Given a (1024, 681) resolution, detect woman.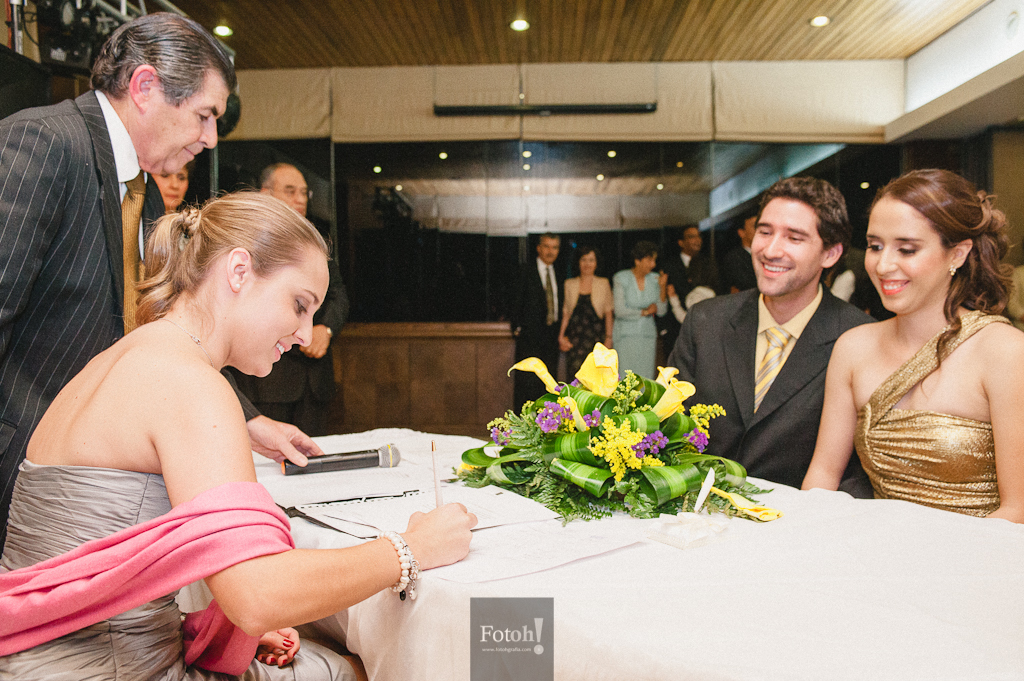
<region>0, 188, 480, 680</region>.
